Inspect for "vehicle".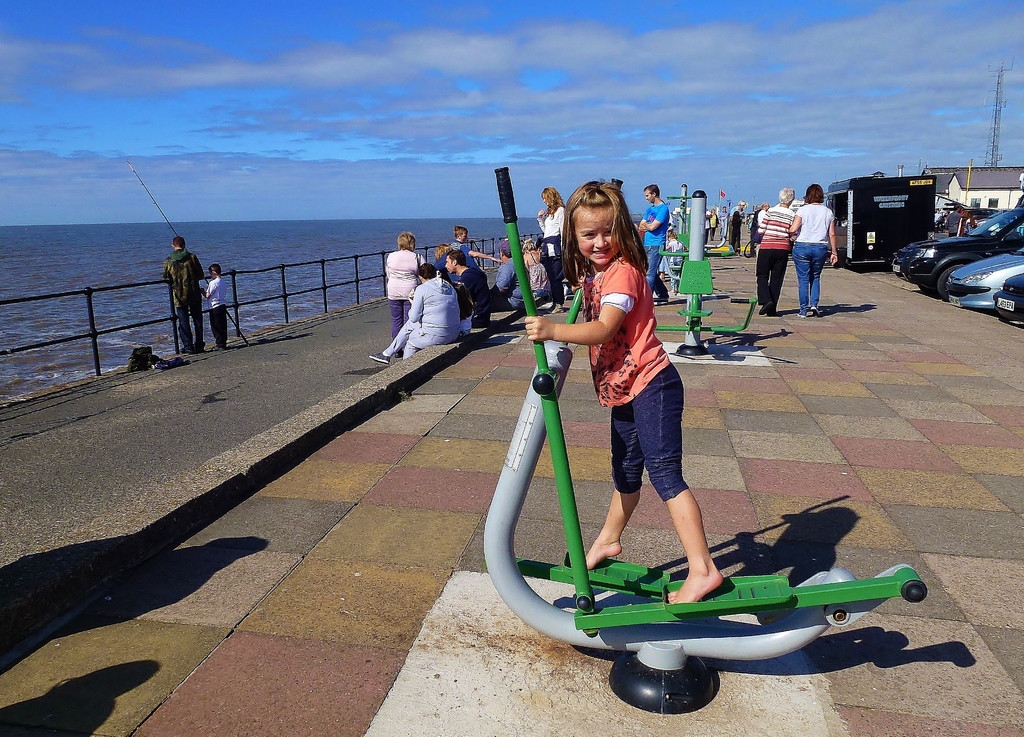
Inspection: 819, 177, 937, 264.
